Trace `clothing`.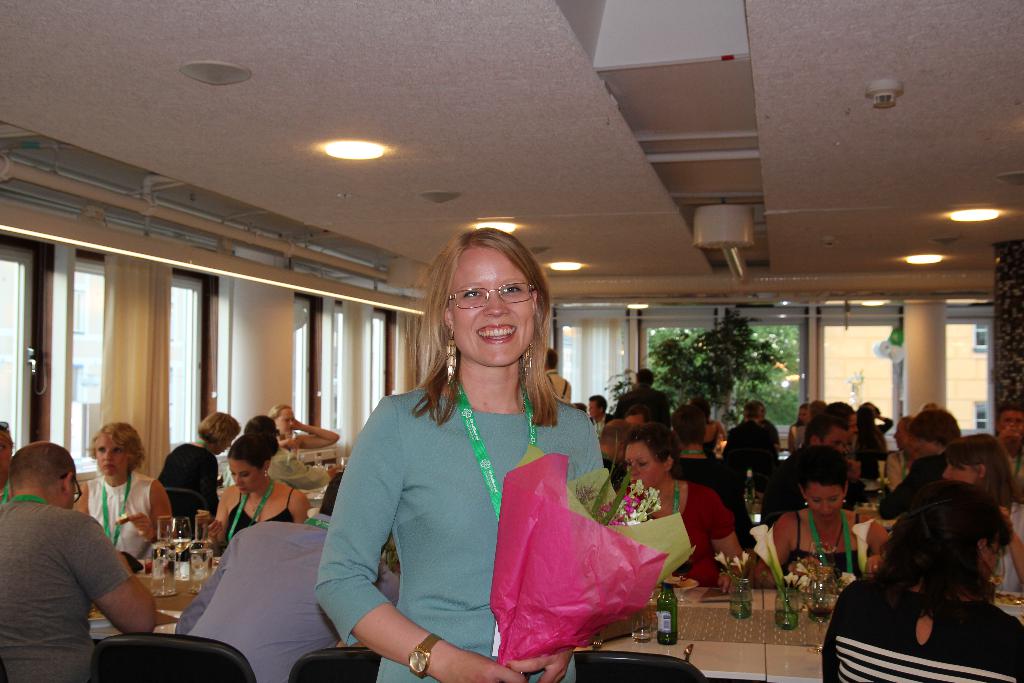
Traced to bbox(776, 511, 877, 591).
